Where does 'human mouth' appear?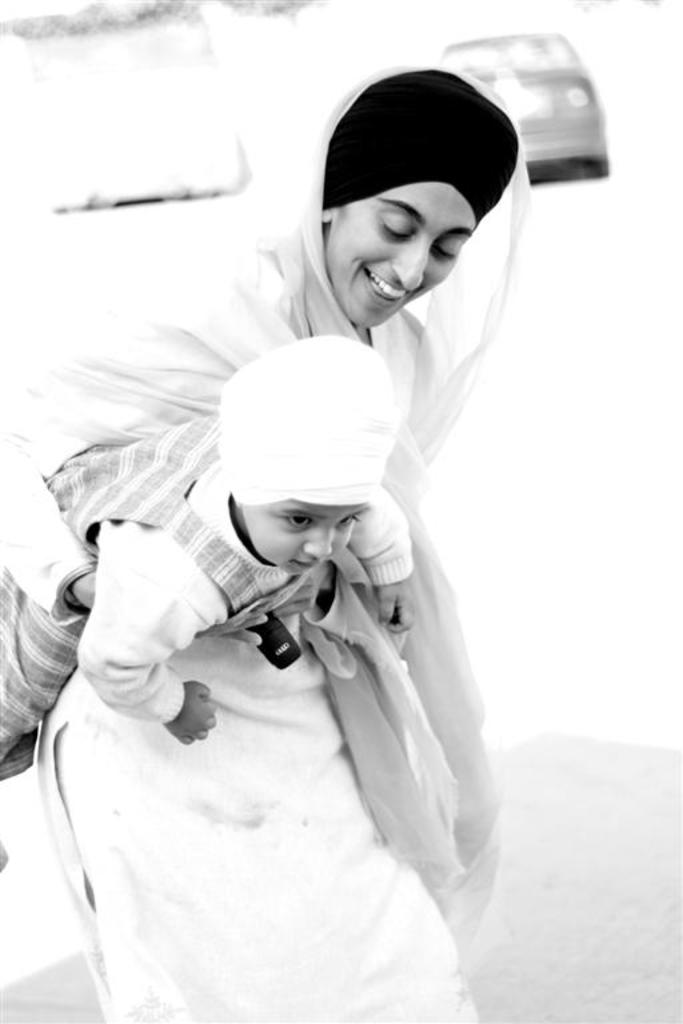
Appears at {"x1": 366, "y1": 260, "x2": 410, "y2": 303}.
